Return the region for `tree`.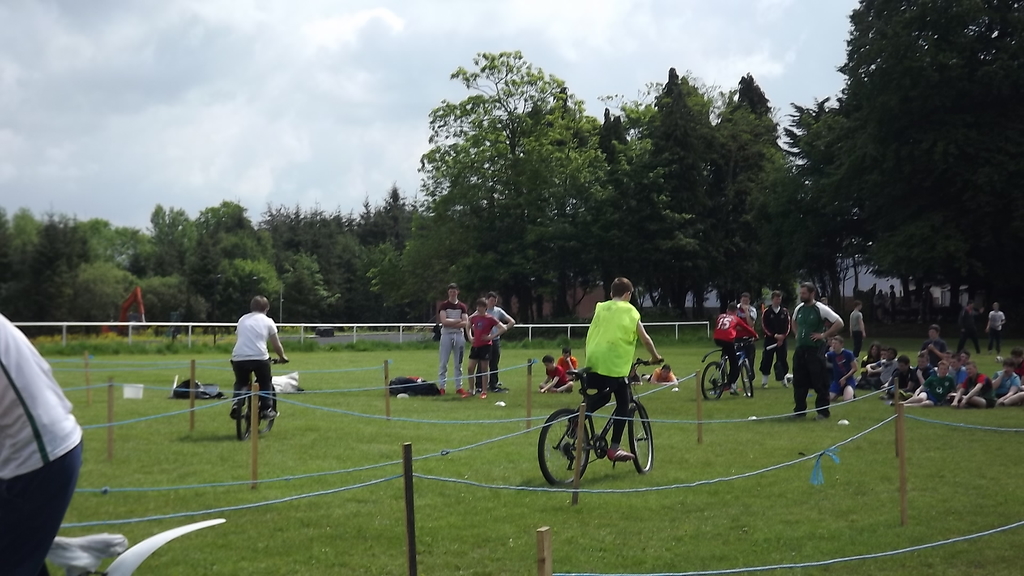
[x1=811, y1=0, x2=1023, y2=326].
